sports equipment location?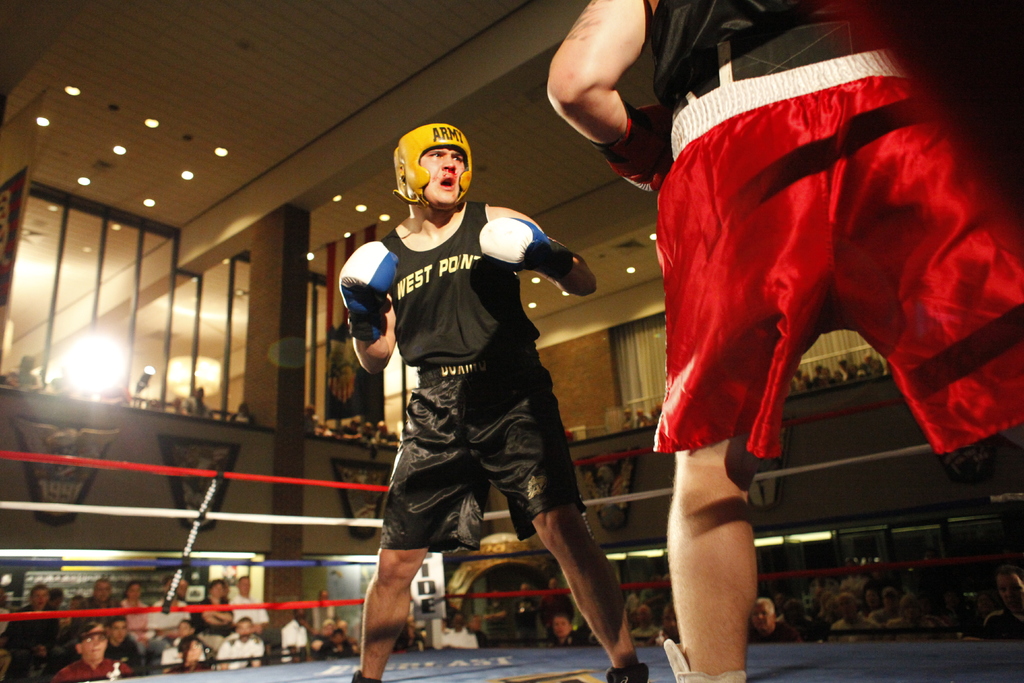
(480, 217, 576, 281)
